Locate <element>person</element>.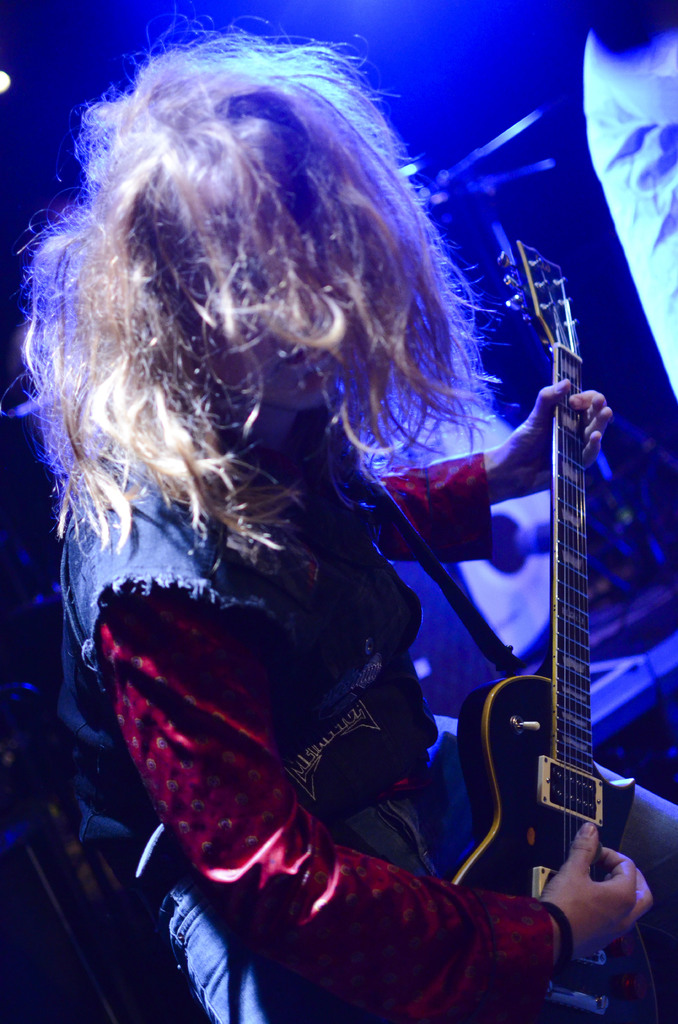
Bounding box: {"left": 47, "top": 53, "right": 677, "bottom": 1023}.
